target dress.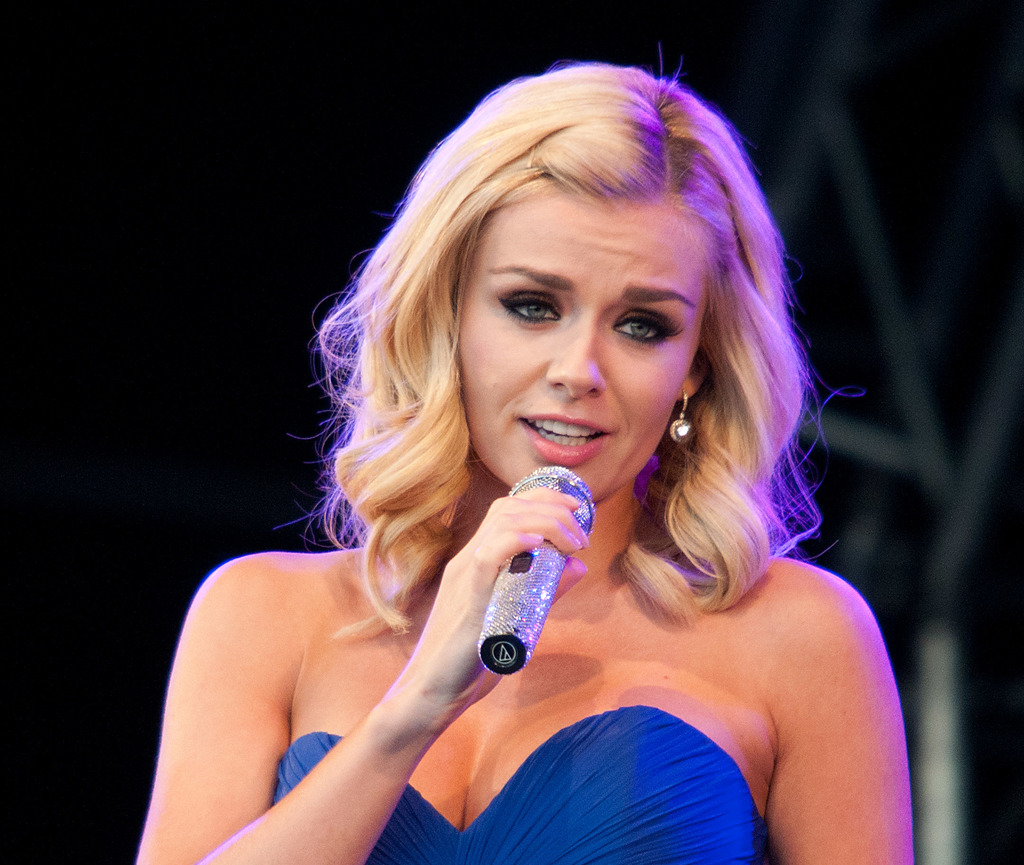
Target region: x1=269 y1=699 x2=774 y2=864.
